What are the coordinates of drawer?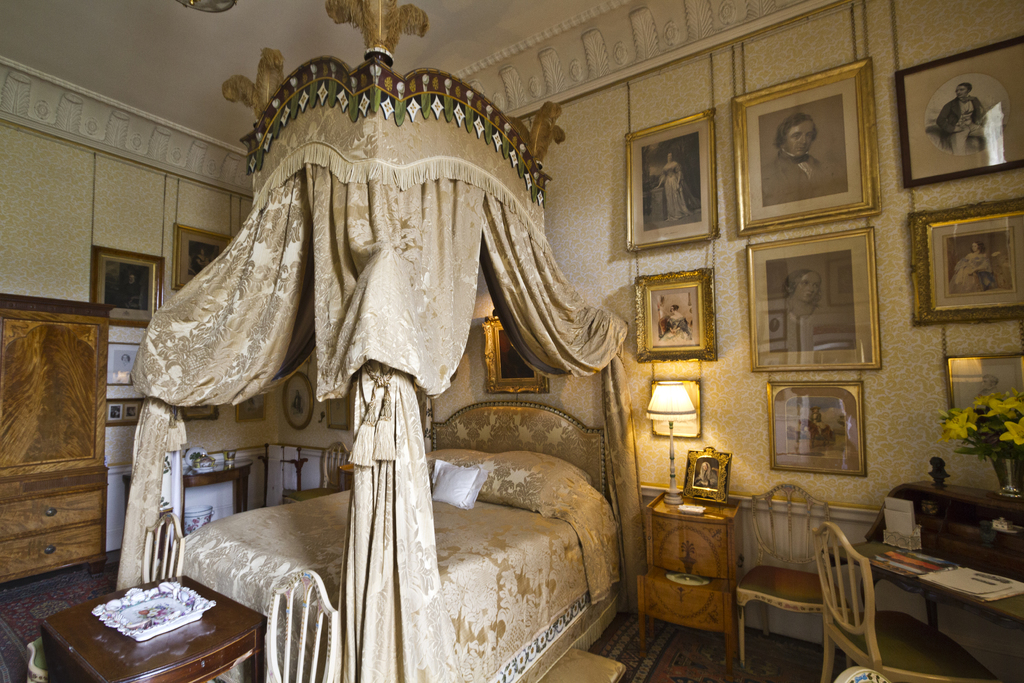
box(0, 523, 101, 575).
